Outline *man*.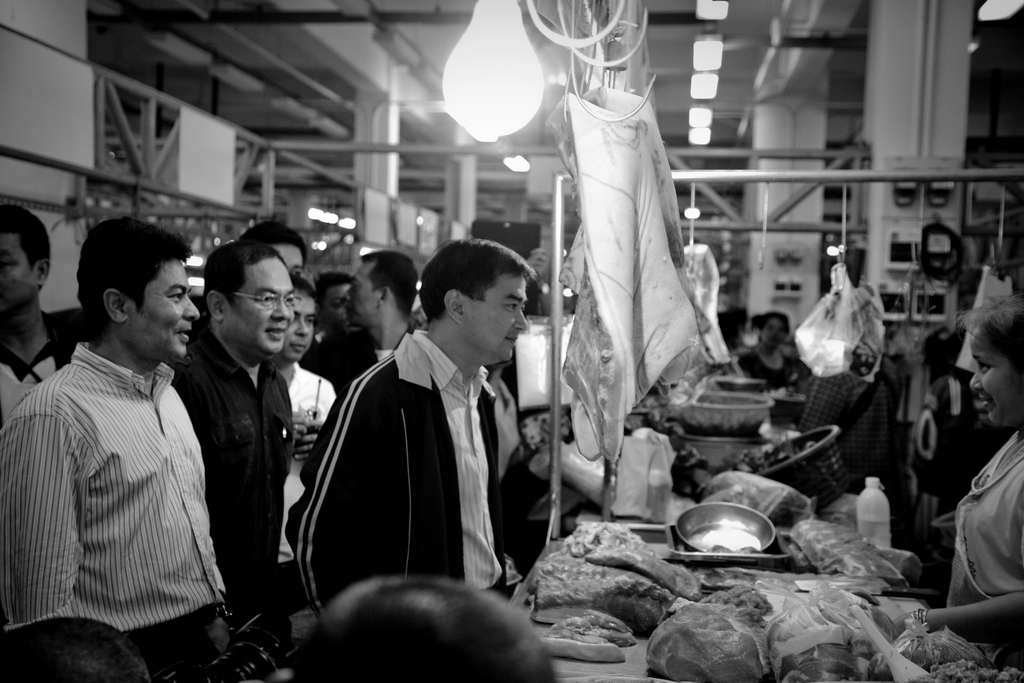
Outline: detection(0, 200, 72, 445).
